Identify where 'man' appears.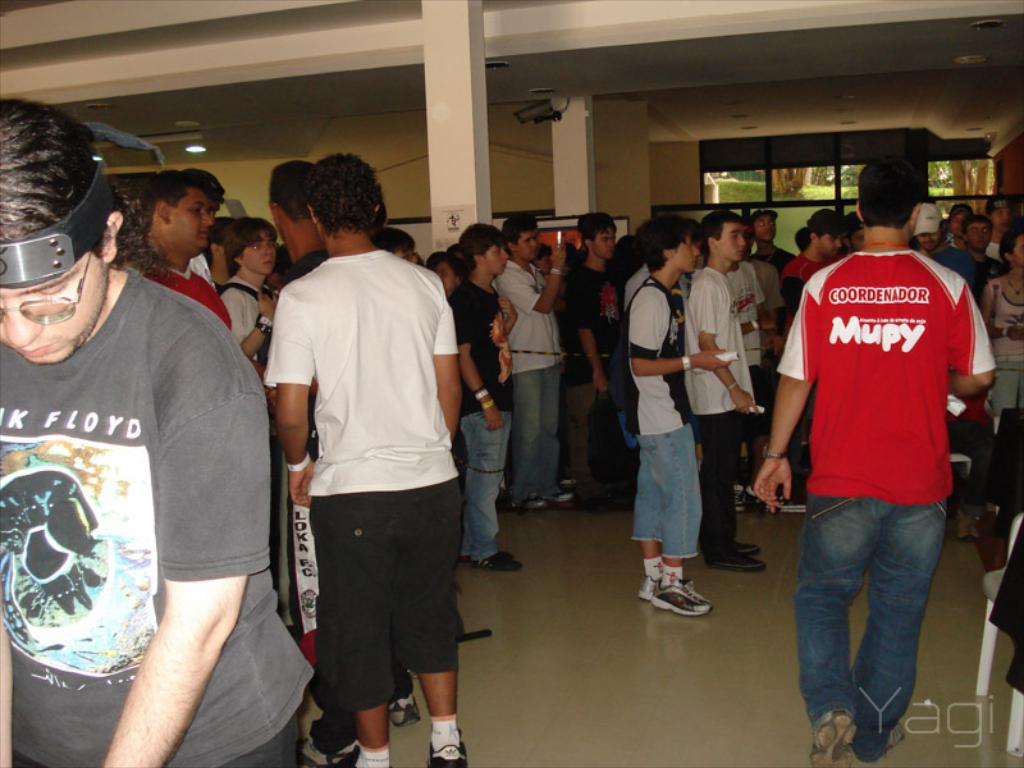
Appears at [x1=905, y1=204, x2=991, y2=530].
